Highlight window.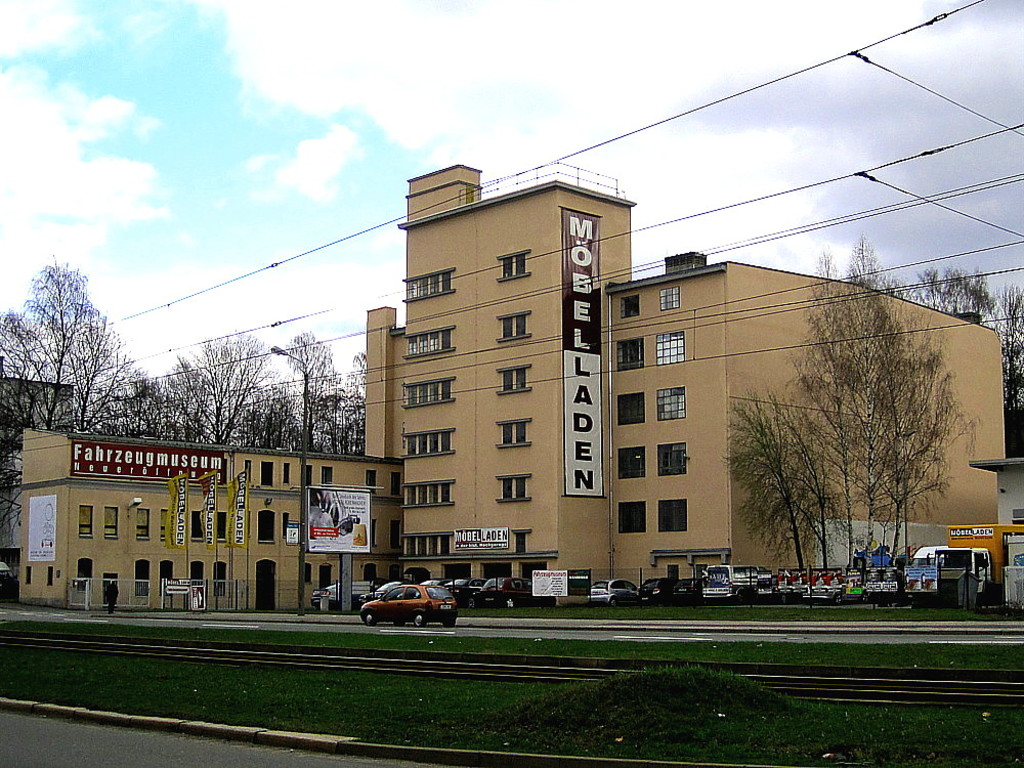
Highlighted region: bbox(47, 564, 53, 586).
